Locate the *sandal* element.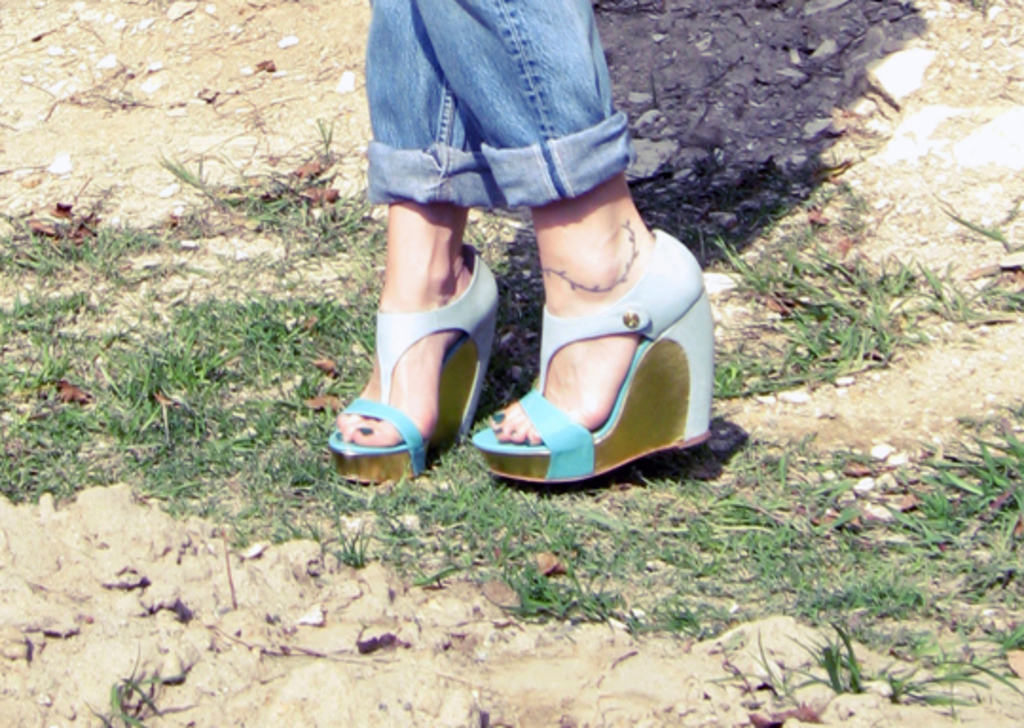
Element bbox: x1=463, y1=229, x2=702, y2=487.
